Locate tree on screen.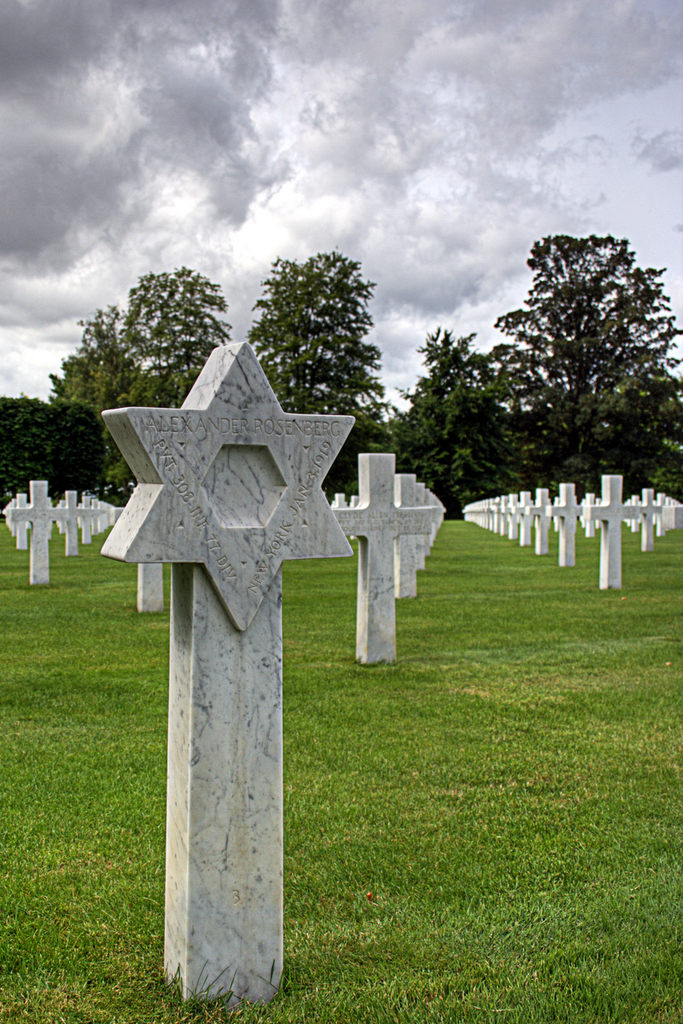
On screen at 0,391,53,510.
